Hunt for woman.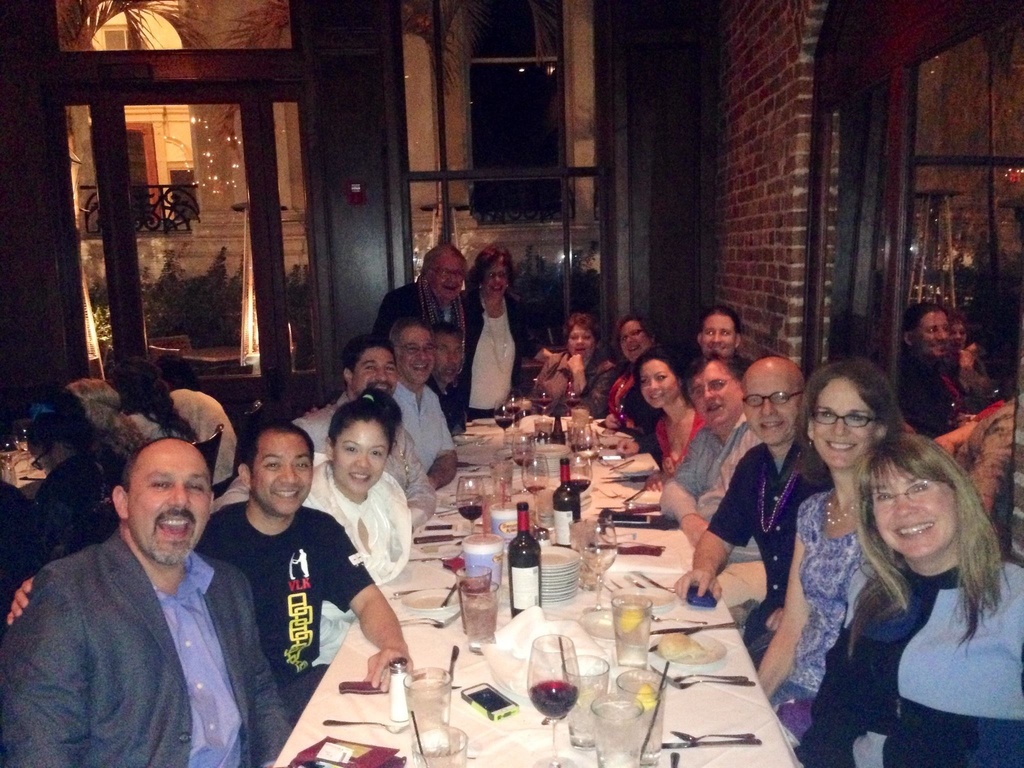
Hunted down at <region>623, 347, 714, 475</region>.
